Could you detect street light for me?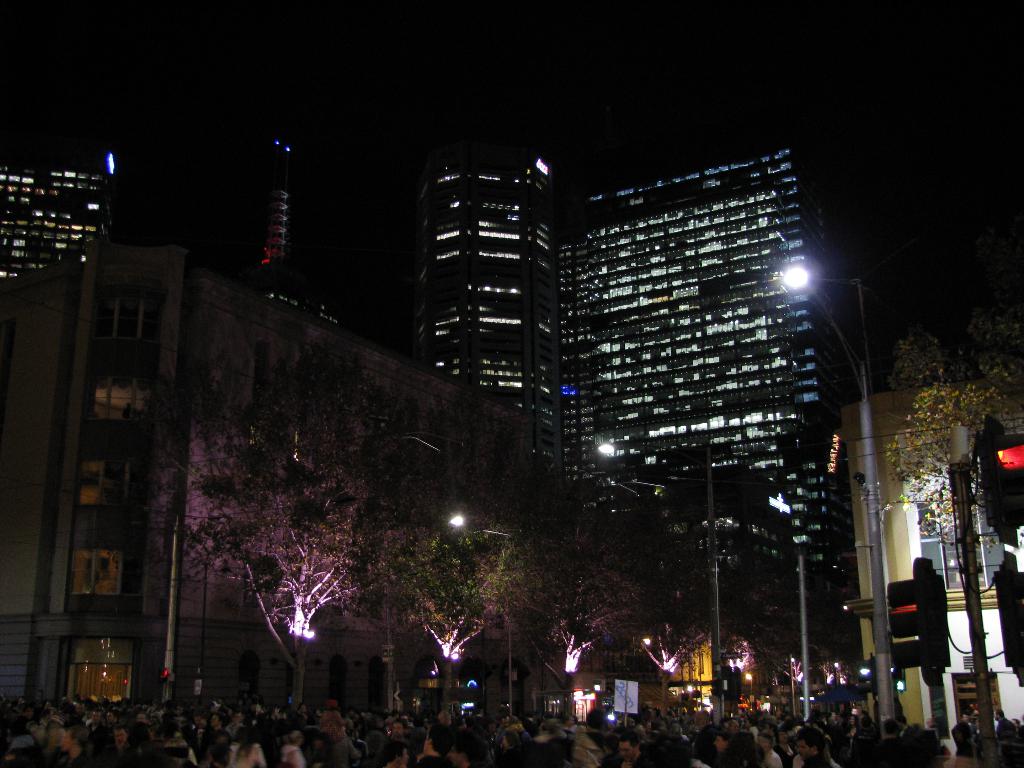
Detection result: Rect(666, 458, 731, 729).
